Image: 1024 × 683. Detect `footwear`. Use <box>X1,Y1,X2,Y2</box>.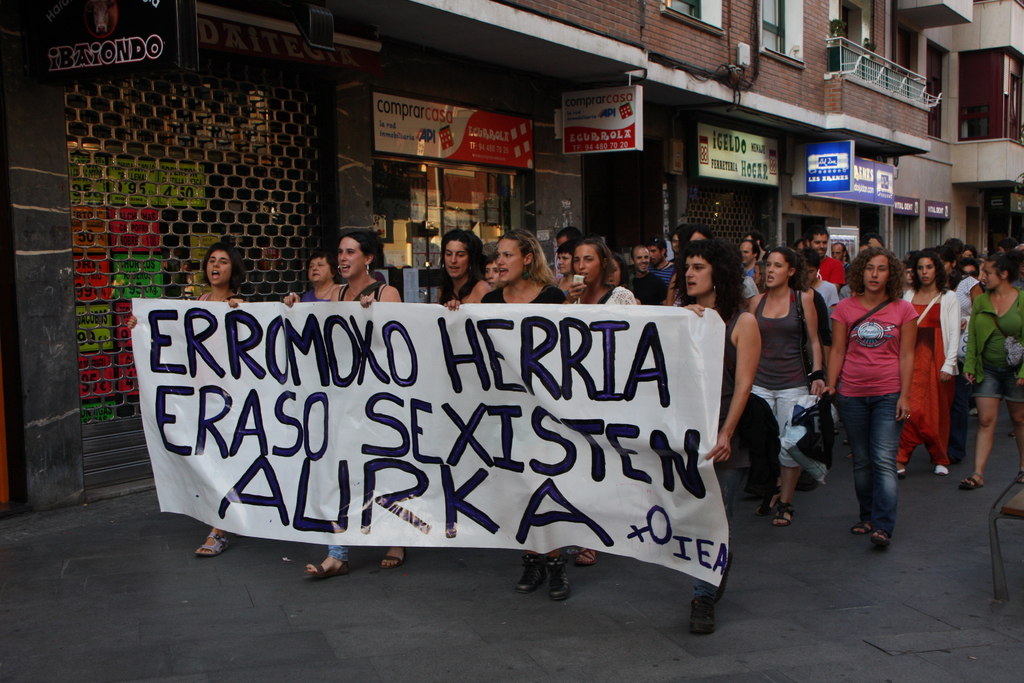
<box>570,550,607,568</box>.
